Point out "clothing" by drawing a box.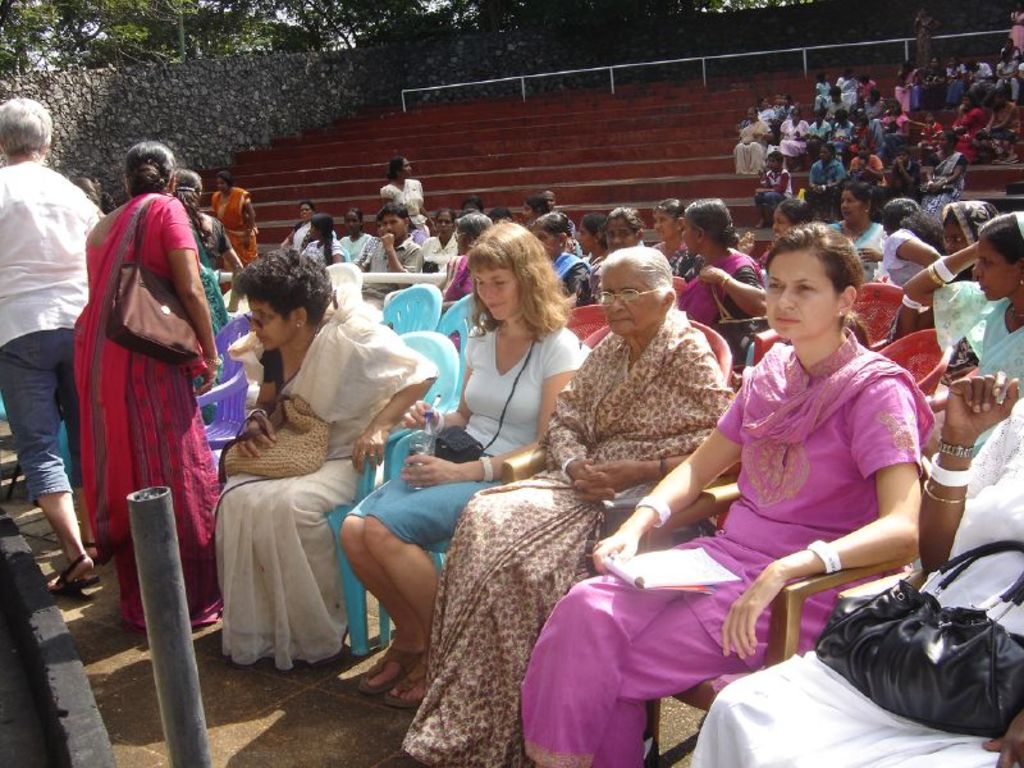
215/298/443/676.
